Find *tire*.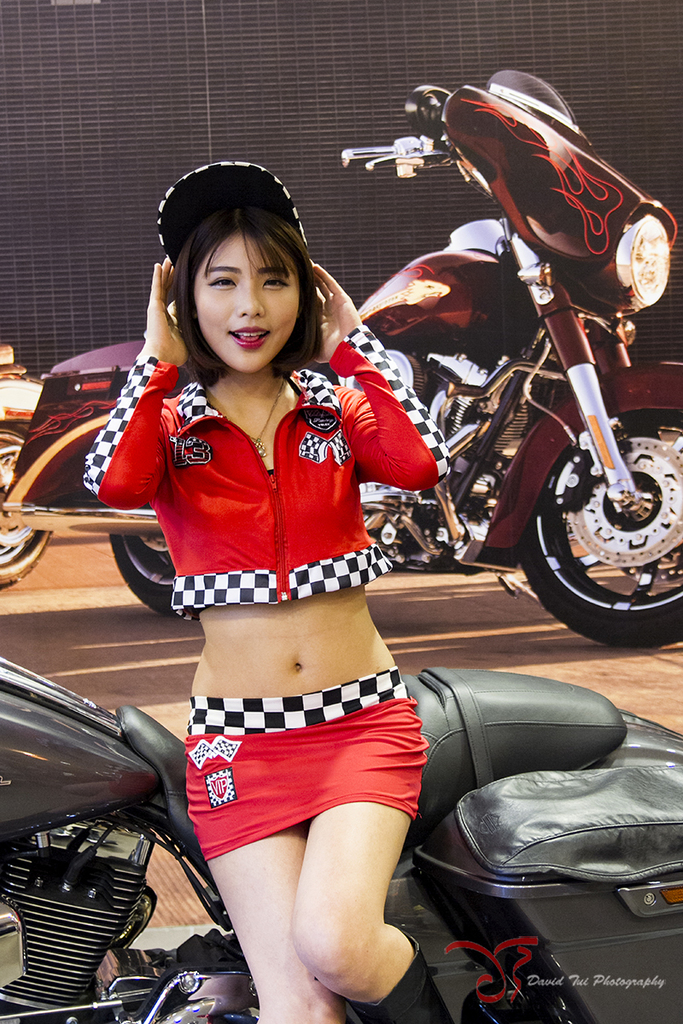
x1=0 y1=421 x2=54 y2=586.
